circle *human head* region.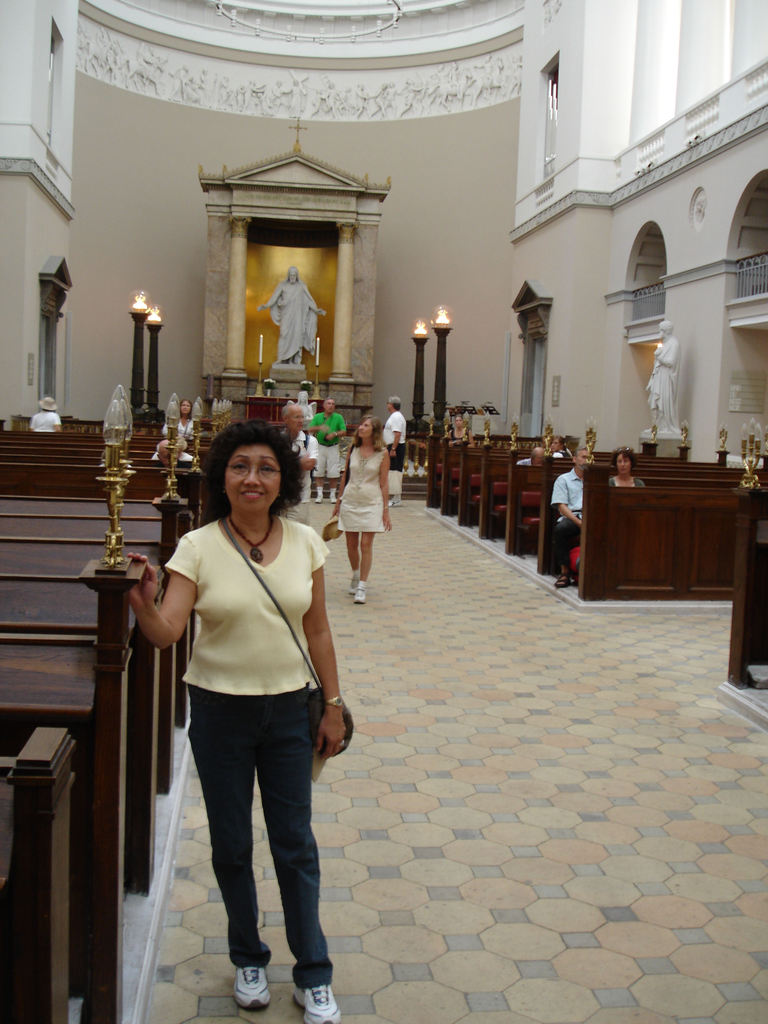
Region: <bbox>219, 425, 291, 530</bbox>.
